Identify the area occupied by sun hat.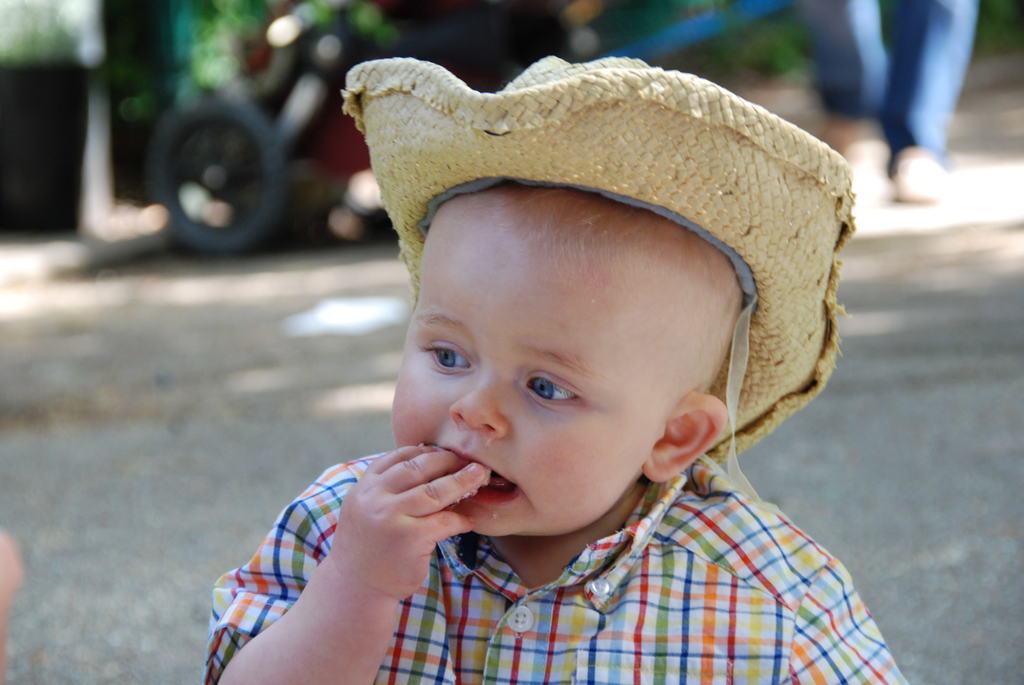
Area: (345,54,859,527).
